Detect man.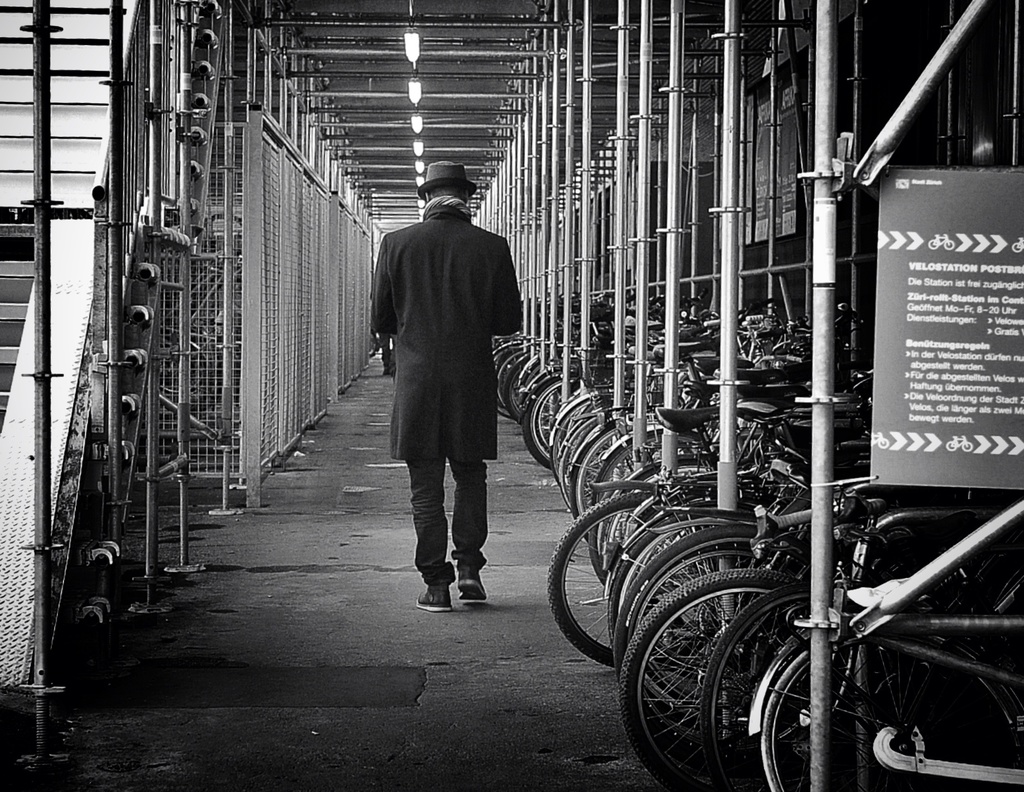
Detected at <bbox>372, 189, 527, 615</bbox>.
